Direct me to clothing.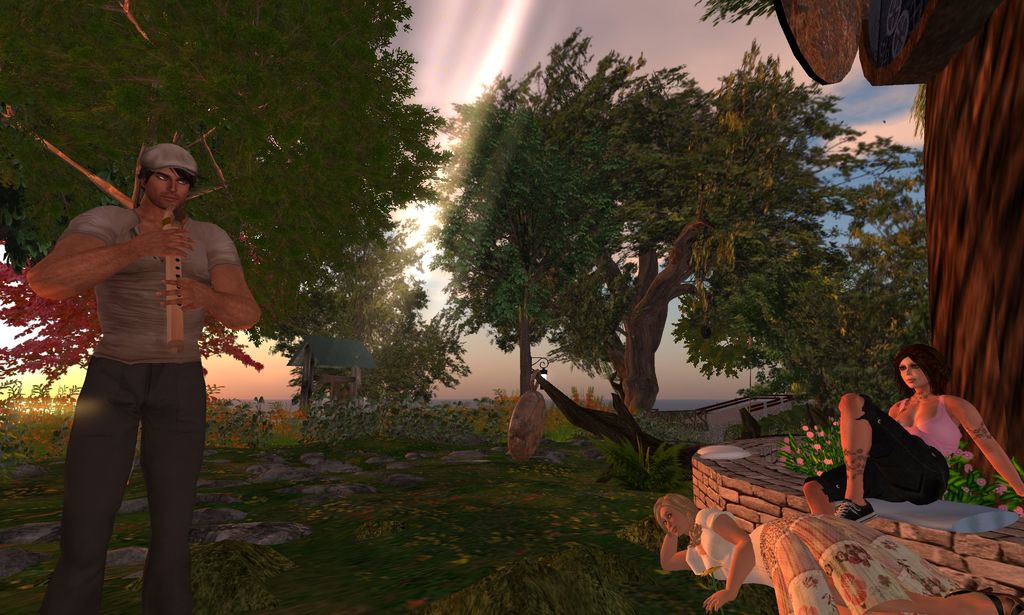
Direction: <box>808,384,963,509</box>.
